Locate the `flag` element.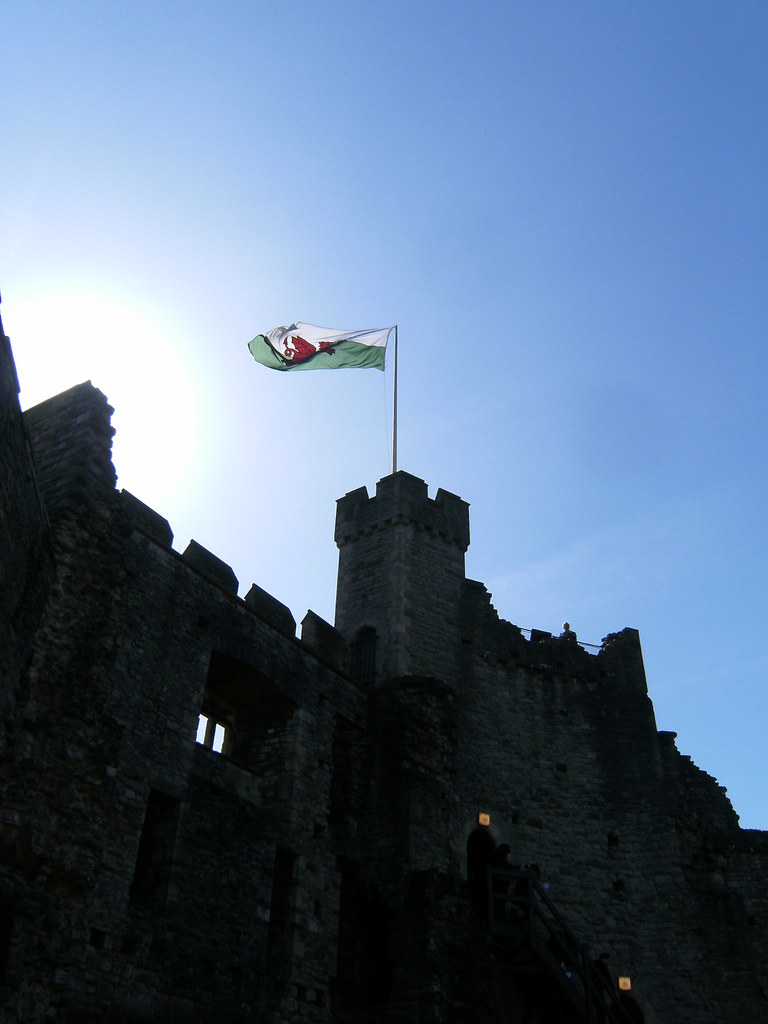
Element bbox: 233, 311, 396, 378.
